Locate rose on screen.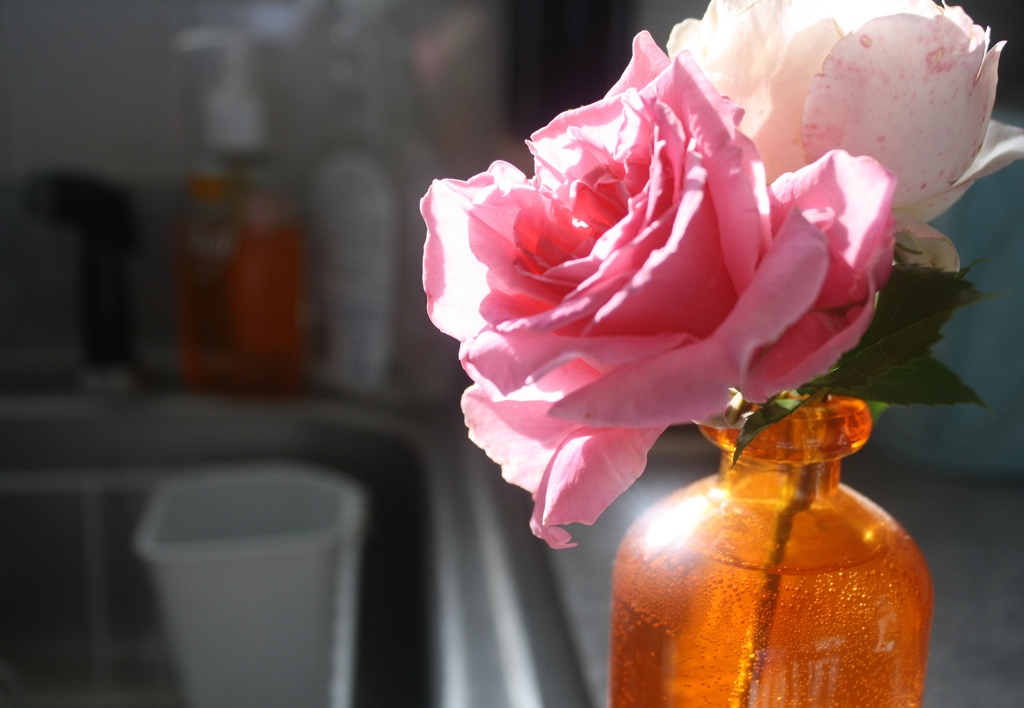
On screen at 419 29 899 552.
